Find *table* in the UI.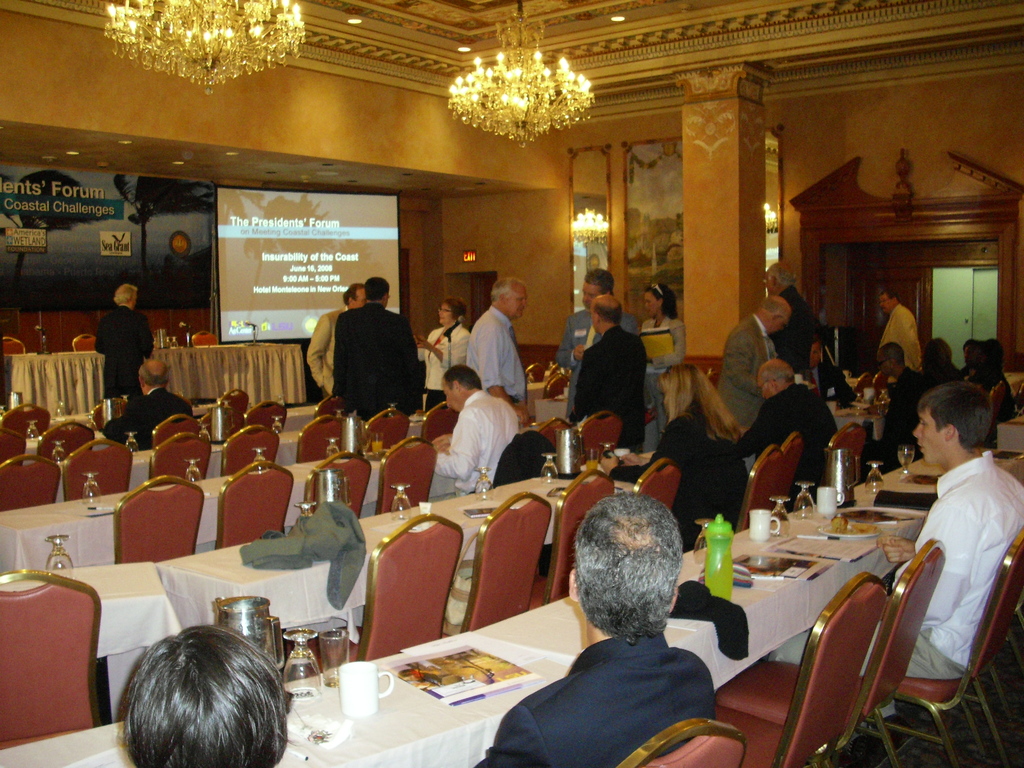
UI element at left=474, top=491, right=925, bottom=740.
